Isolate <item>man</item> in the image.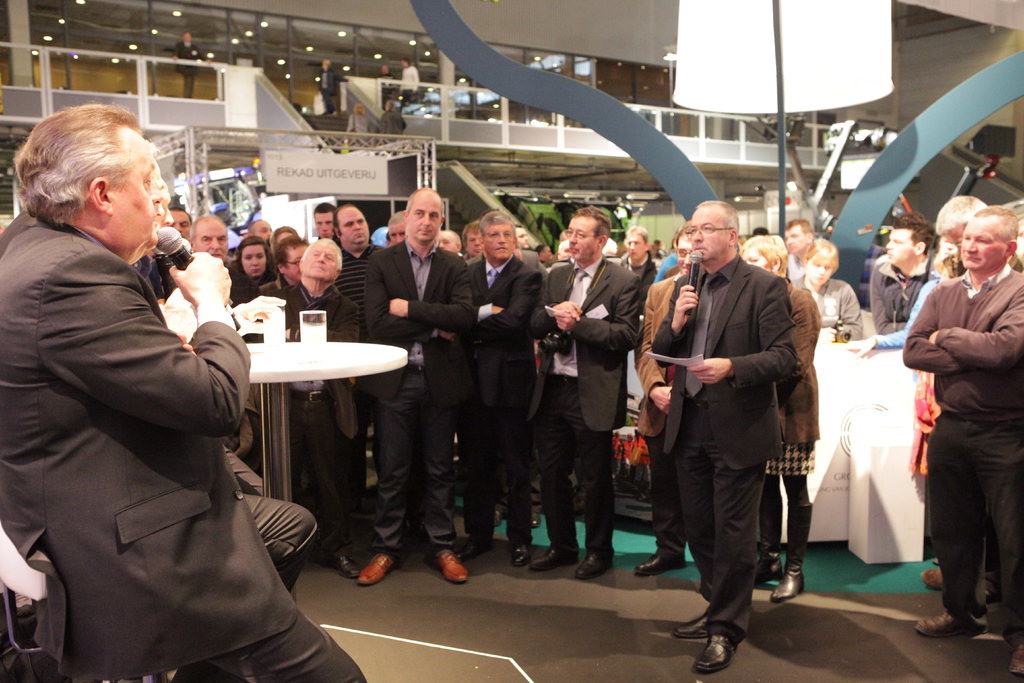
Isolated region: bbox=(250, 236, 326, 330).
